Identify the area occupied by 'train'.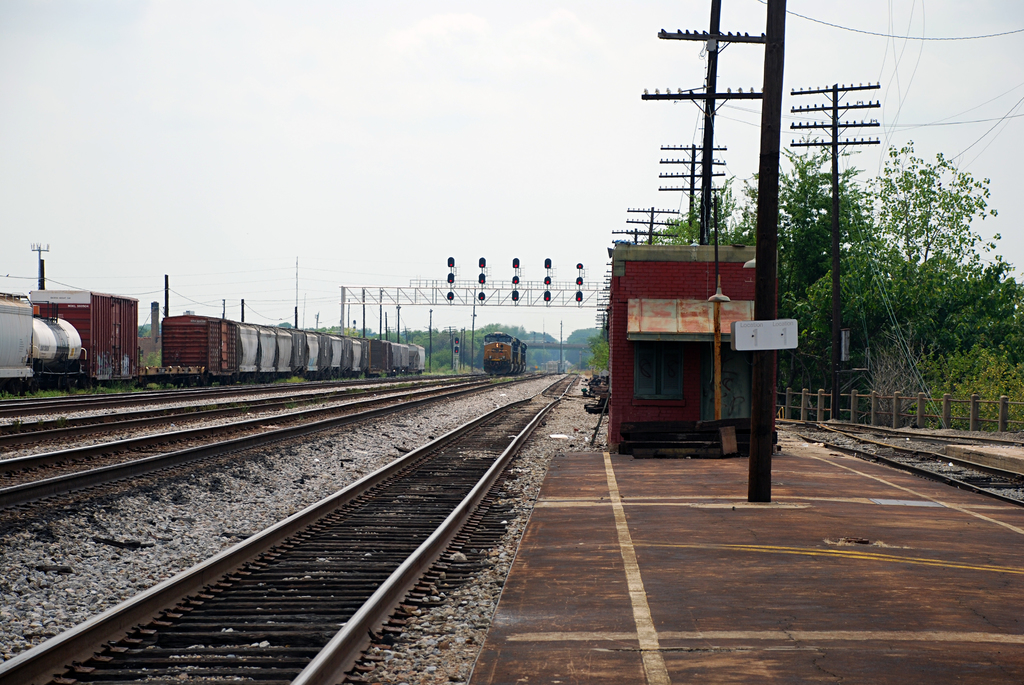
Area: locate(0, 287, 431, 387).
